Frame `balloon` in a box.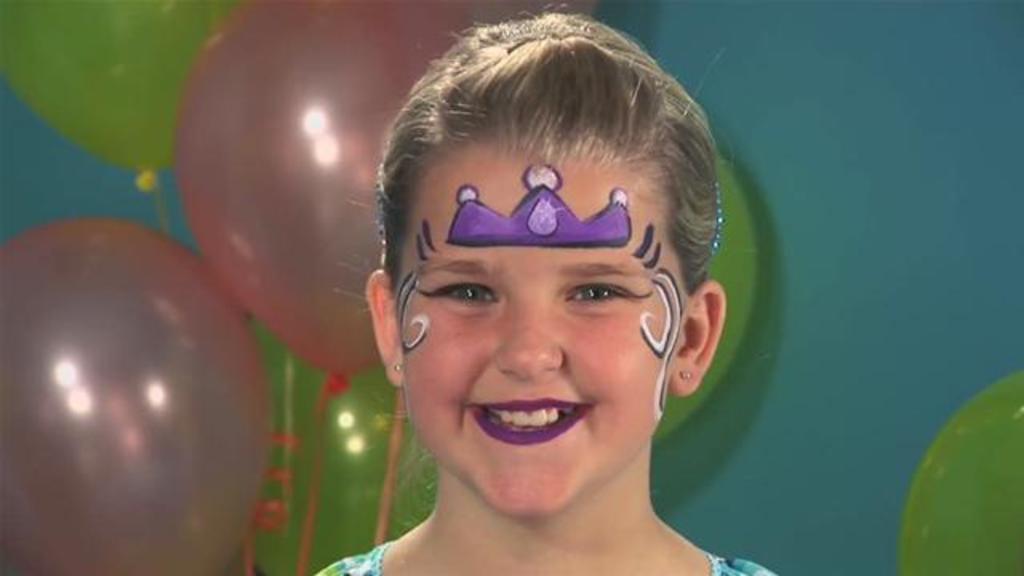
crop(0, 213, 278, 574).
